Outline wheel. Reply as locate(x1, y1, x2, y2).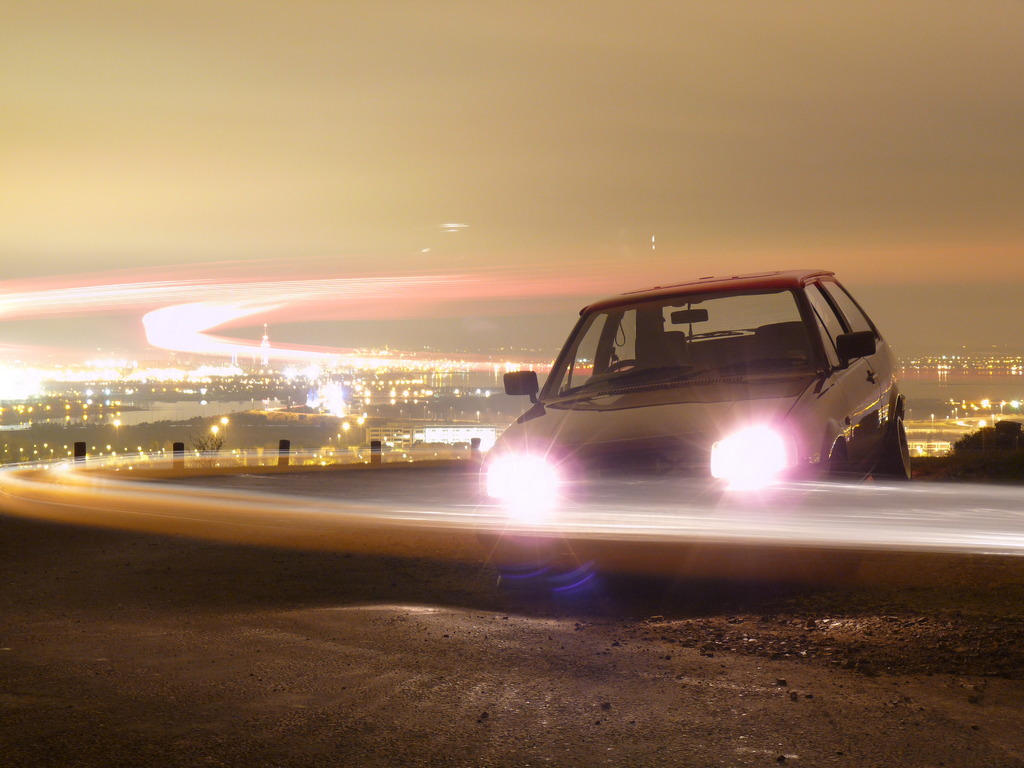
locate(888, 410, 912, 482).
